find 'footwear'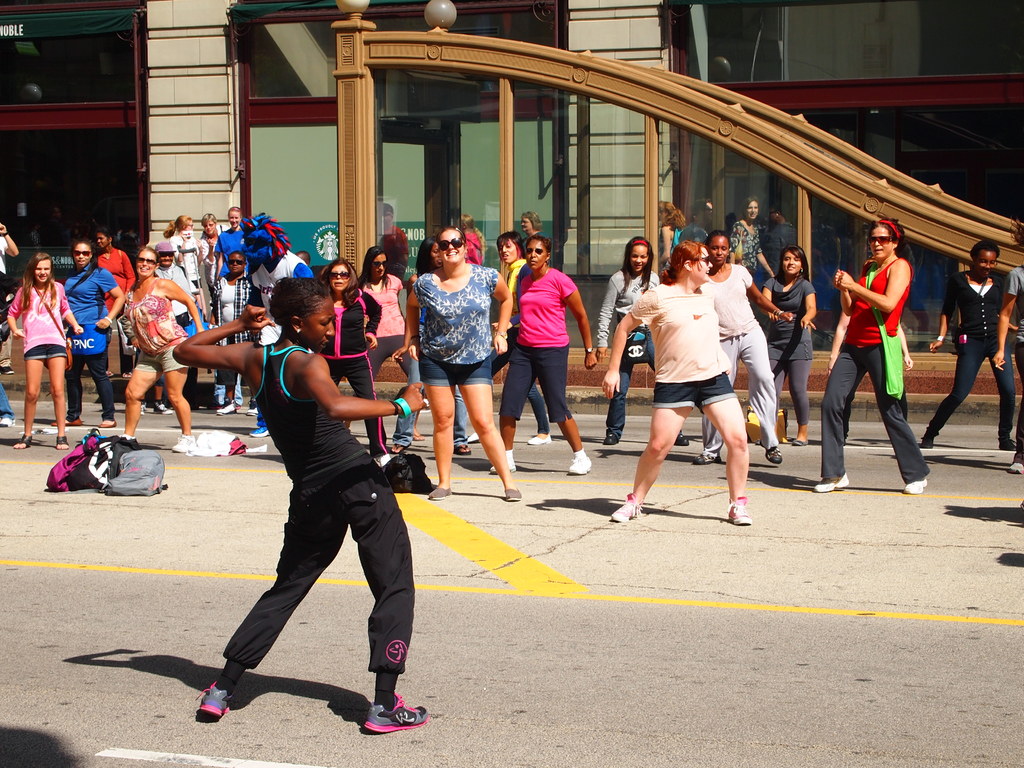
bbox=(454, 442, 472, 456)
